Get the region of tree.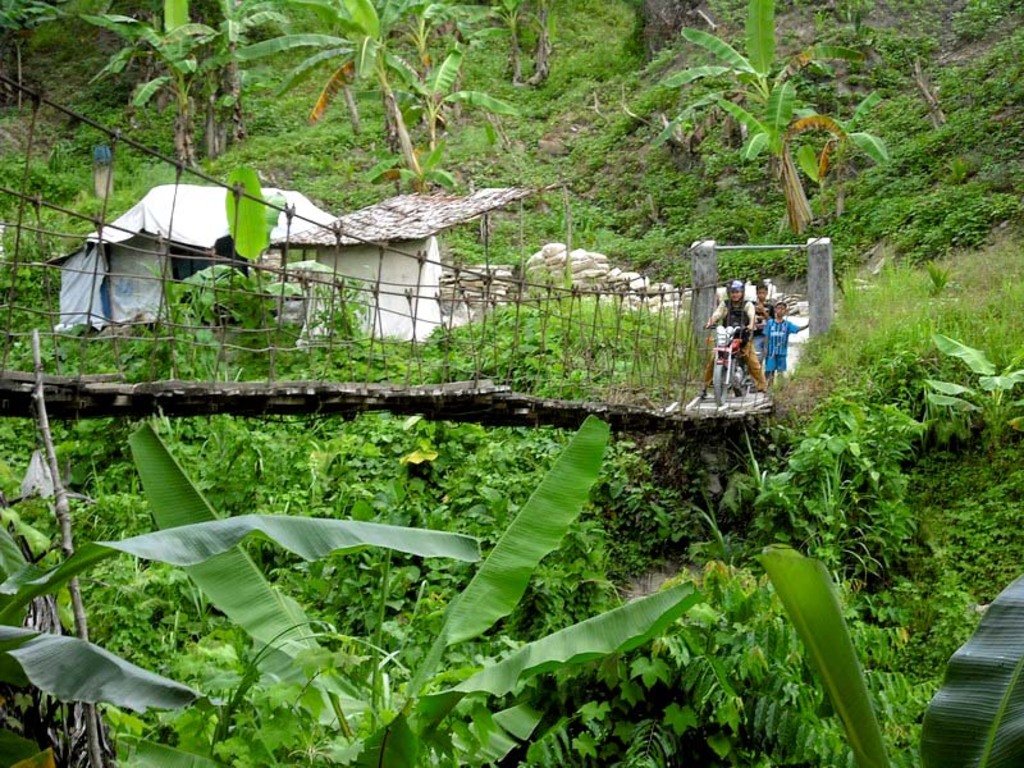
<region>173, 164, 297, 385</region>.
